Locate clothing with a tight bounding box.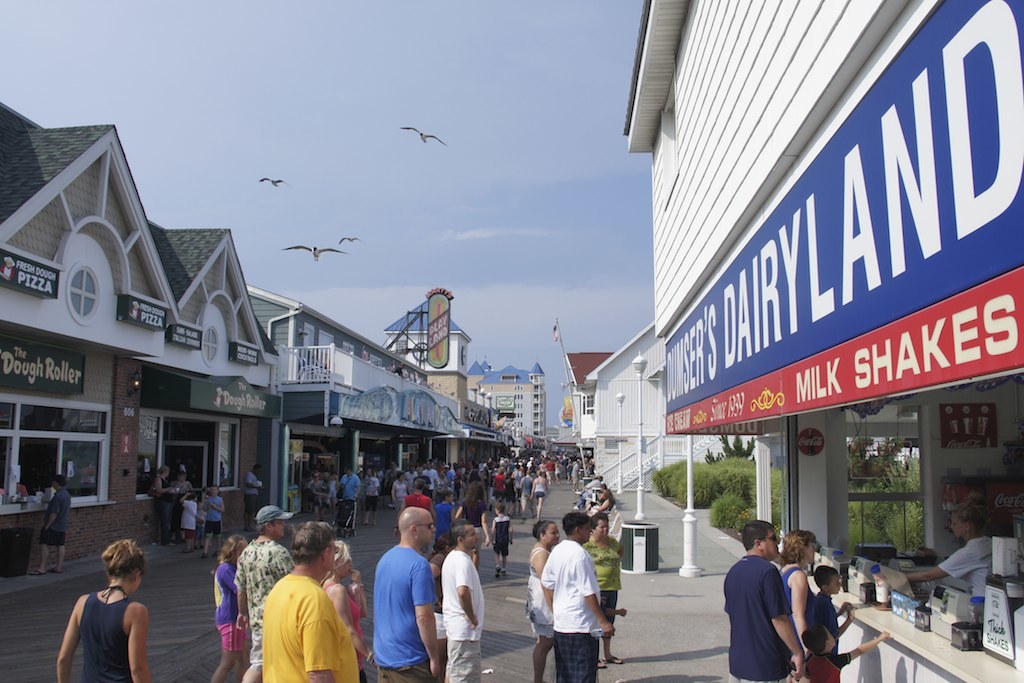
[left=602, top=493, right=616, bottom=510].
